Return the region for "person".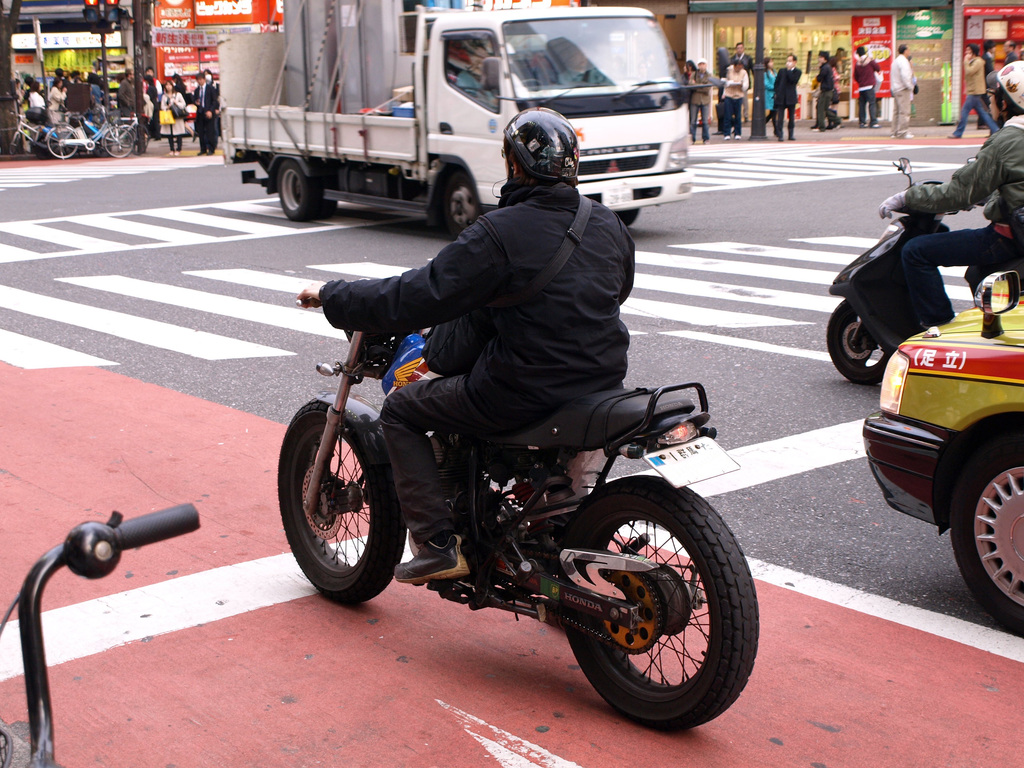
(160, 74, 183, 156).
